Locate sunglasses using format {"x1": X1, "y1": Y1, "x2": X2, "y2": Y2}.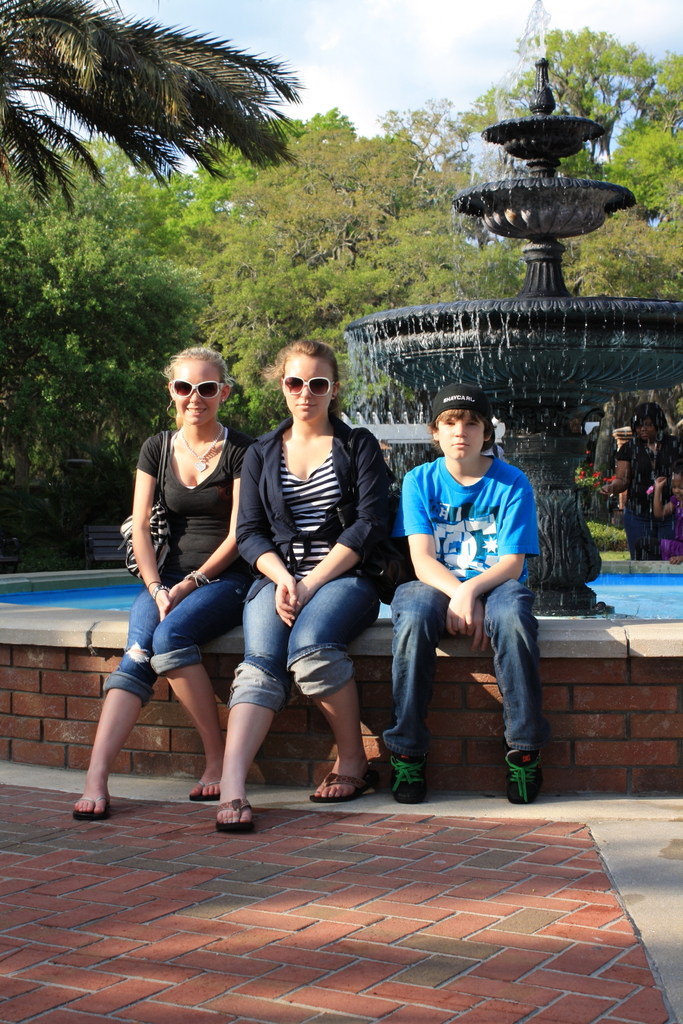
{"x1": 169, "y1": 378, "x2": 222, "y2": 397}.
